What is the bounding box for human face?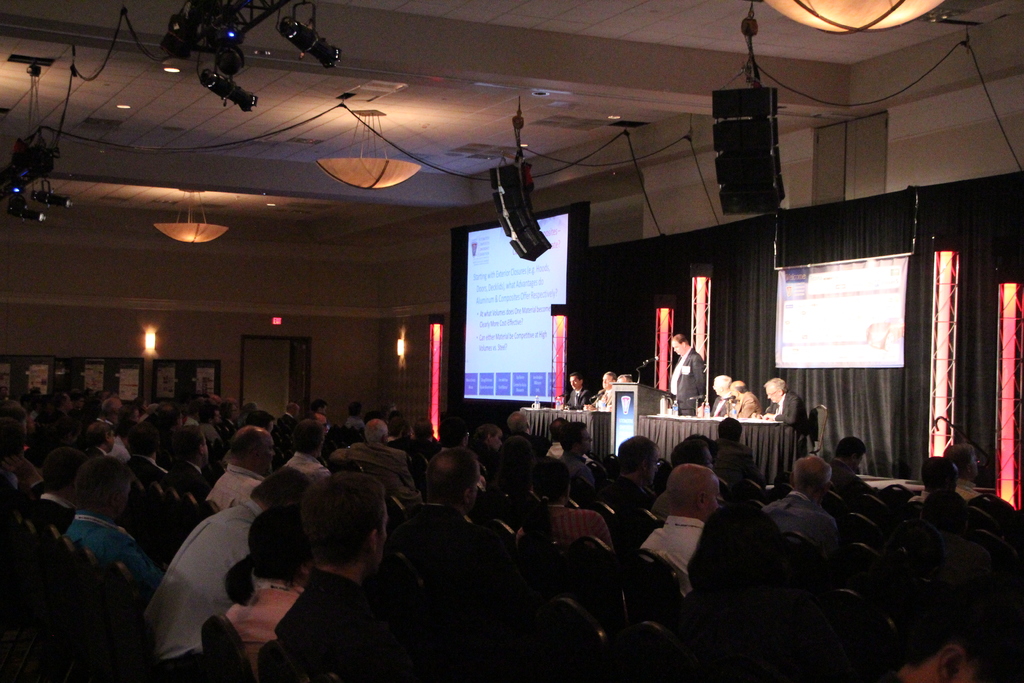
[x1=211, y1=409, x2=219, y2=424].
